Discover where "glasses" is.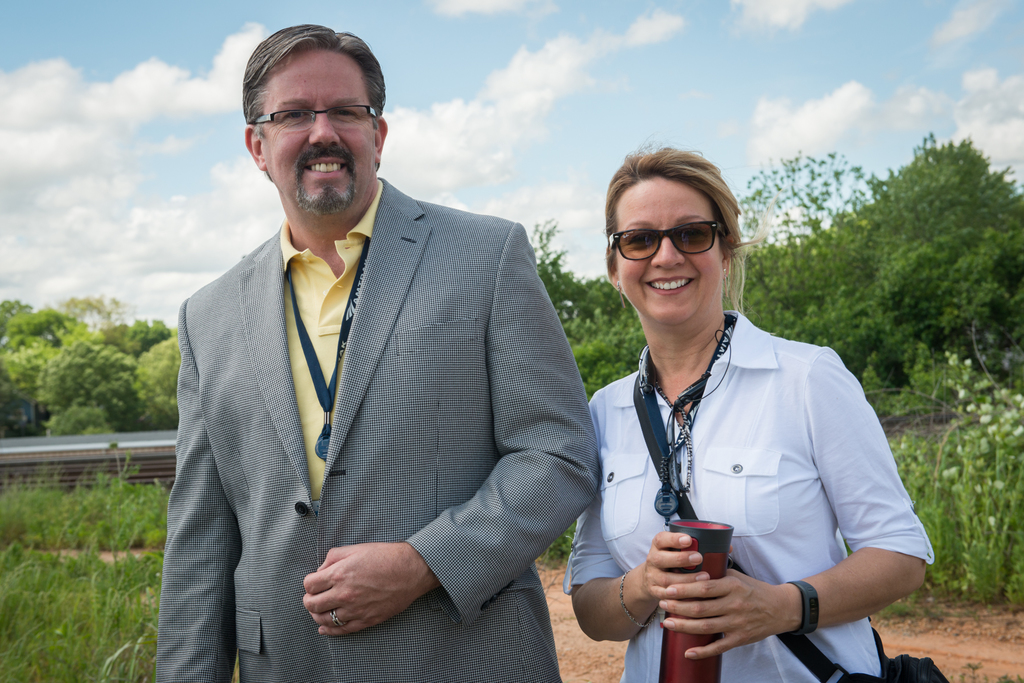
Discovered at bbox=(243, 88, 383, 133).
